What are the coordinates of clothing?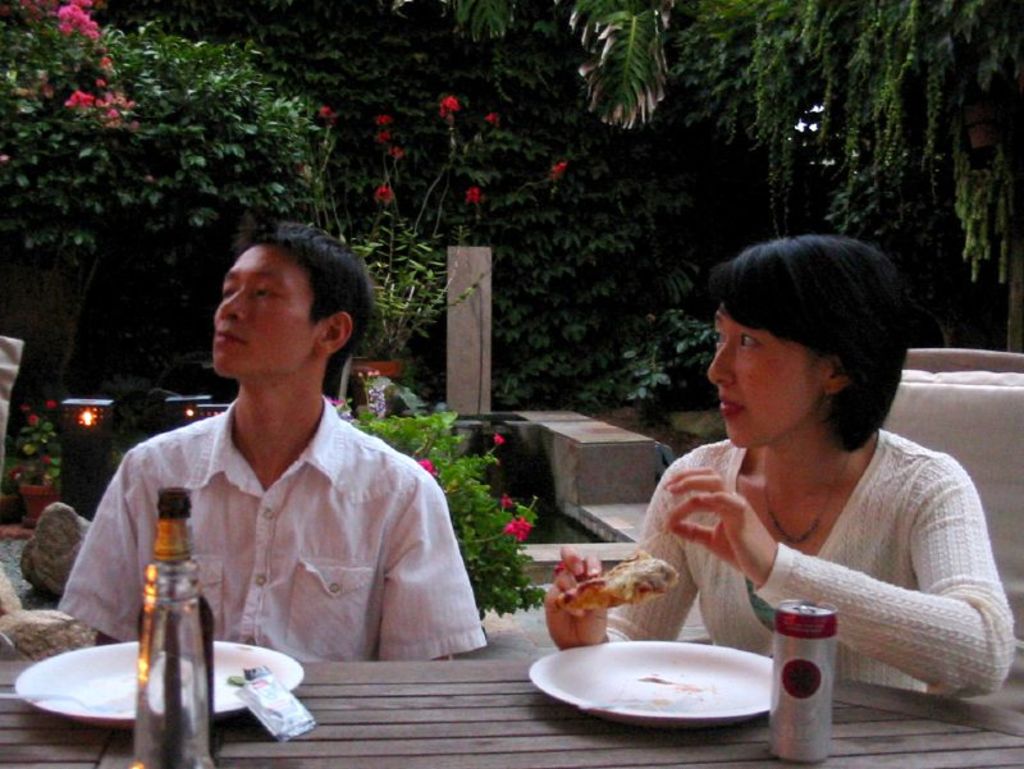
region(596, 394, 992, 727).
